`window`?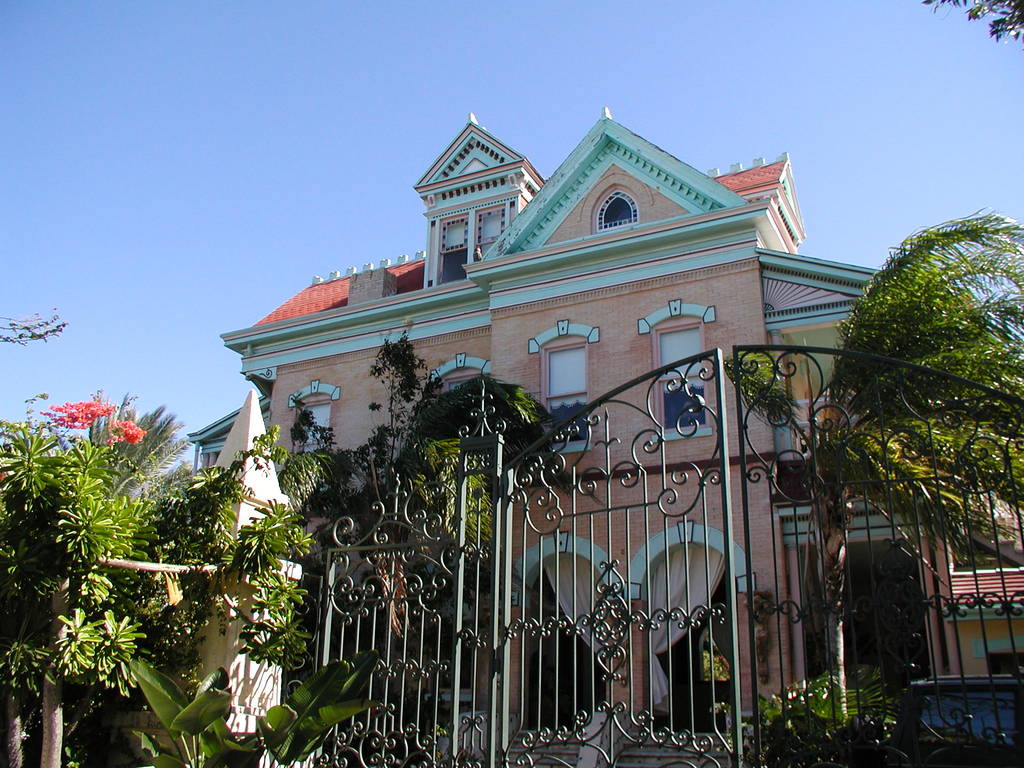
bbox(536, 323, 601, 407)
